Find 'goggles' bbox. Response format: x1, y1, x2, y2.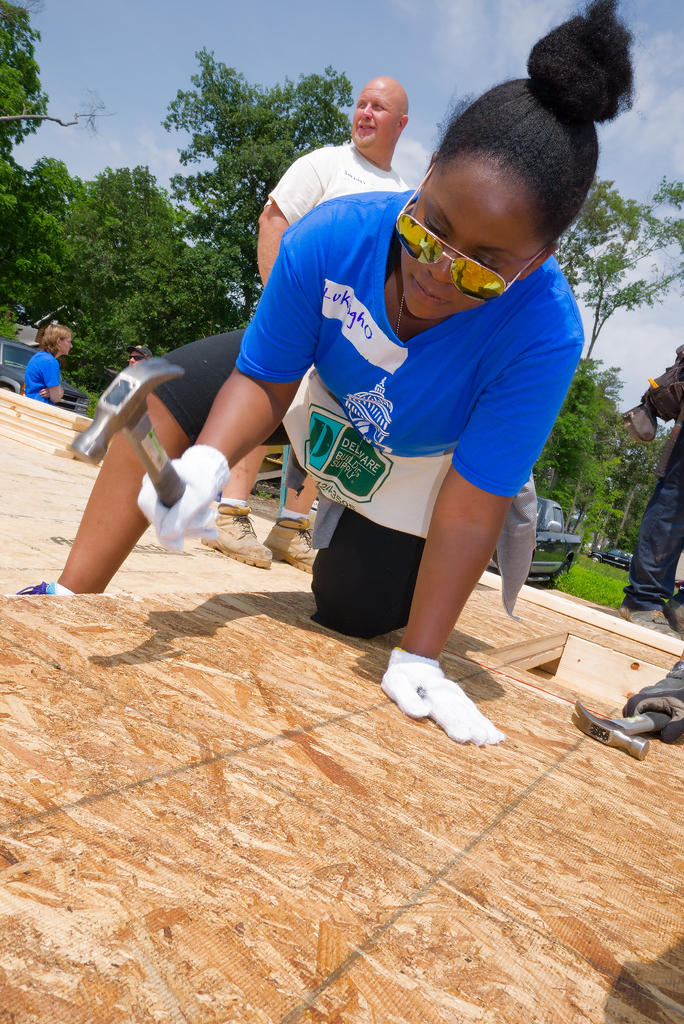
393, 193, 555, 300.
